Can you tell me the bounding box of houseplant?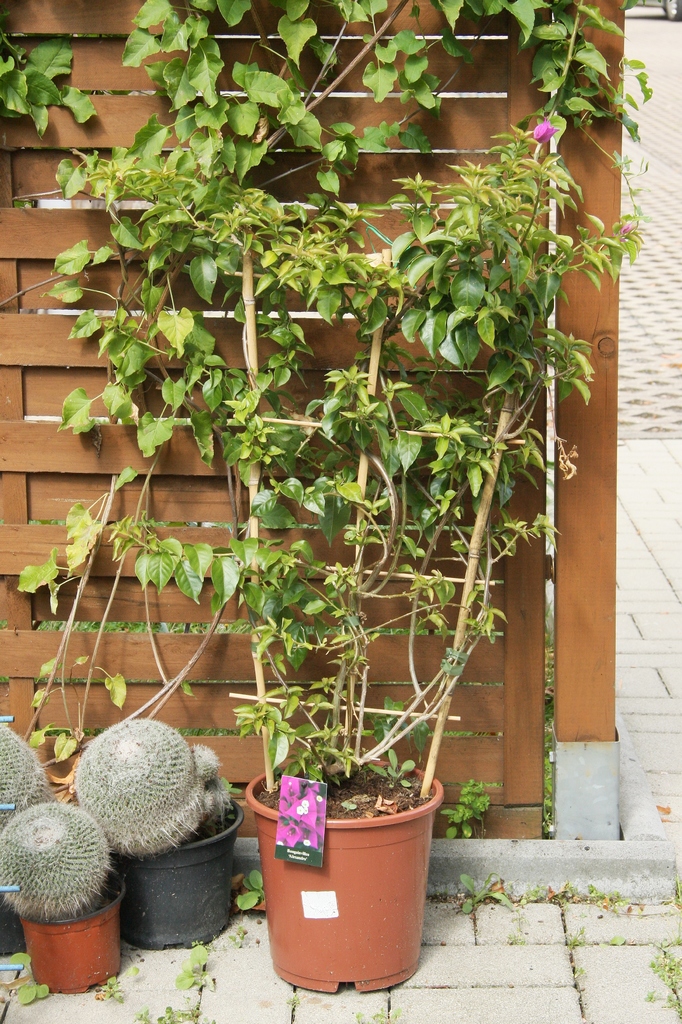
x1=0, y1=808, x2=125, y2=988.
